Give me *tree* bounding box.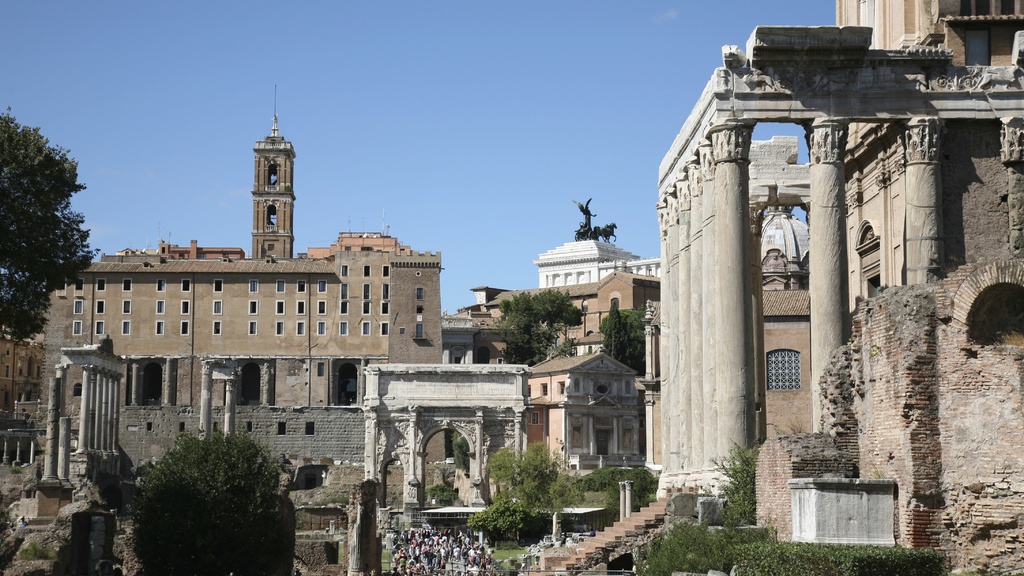
134:431:292:575.
